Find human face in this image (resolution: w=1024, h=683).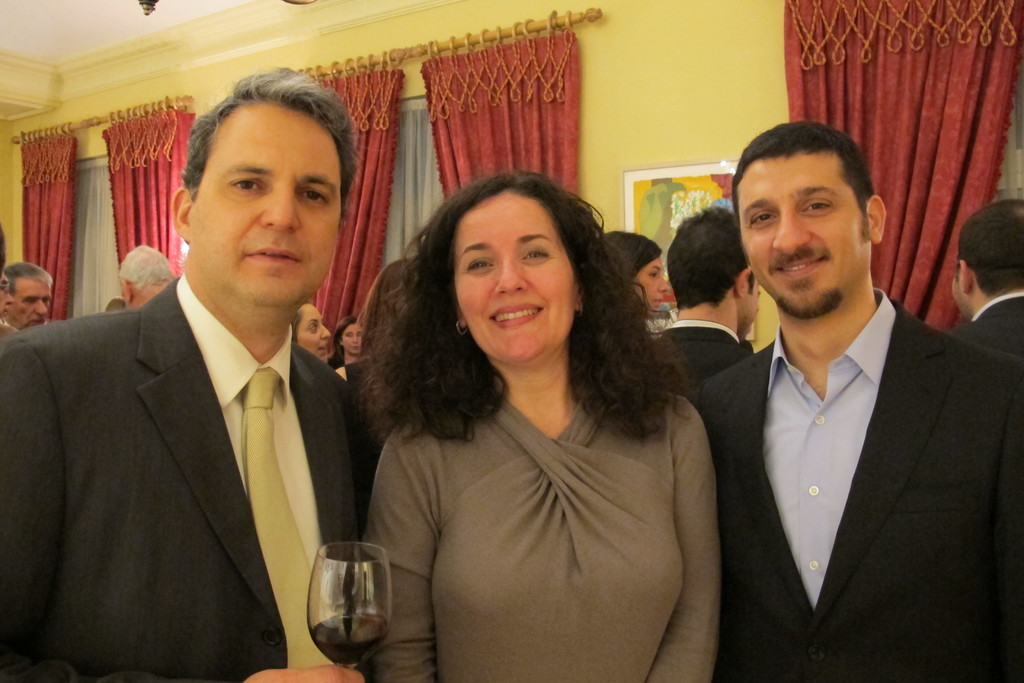
locate(10, 277, 56, 329).
